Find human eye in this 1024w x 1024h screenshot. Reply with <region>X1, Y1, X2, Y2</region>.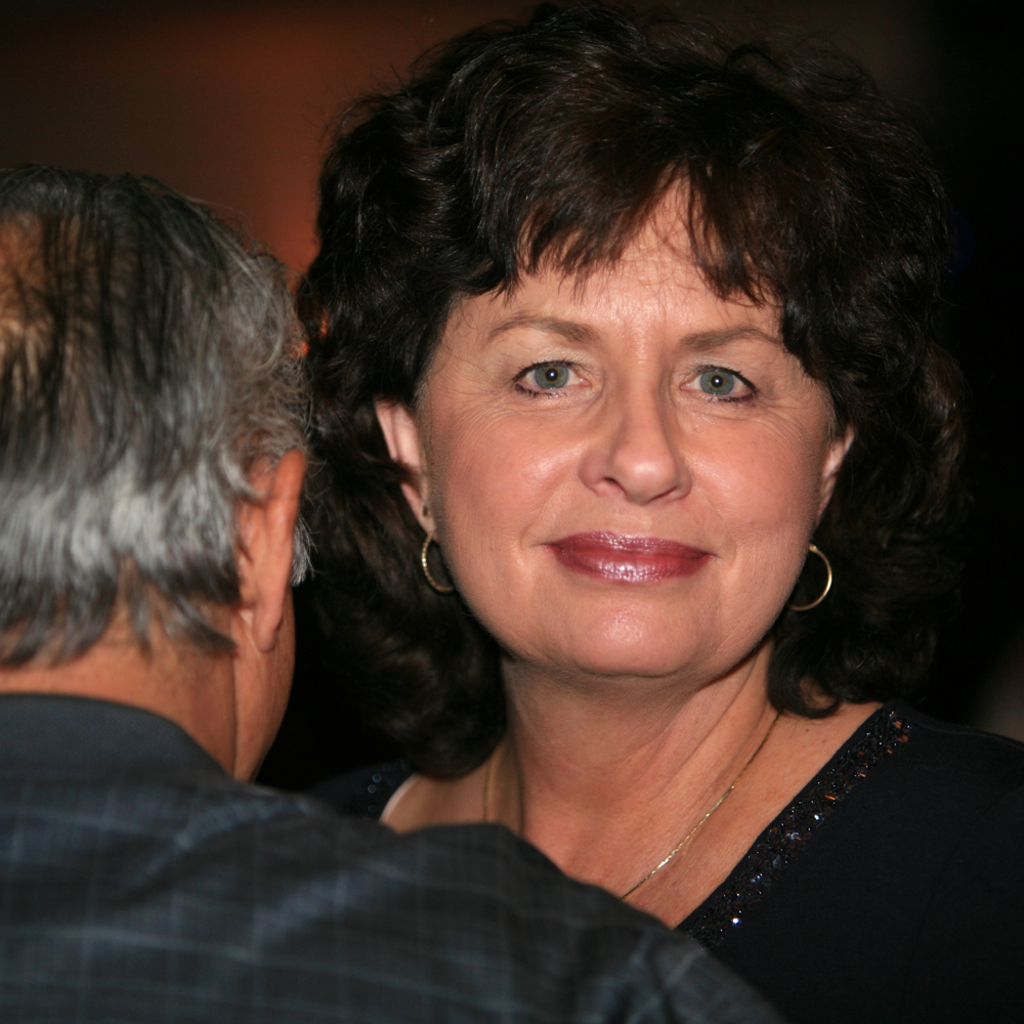
<region>673, 351, 772, 412</region>.
